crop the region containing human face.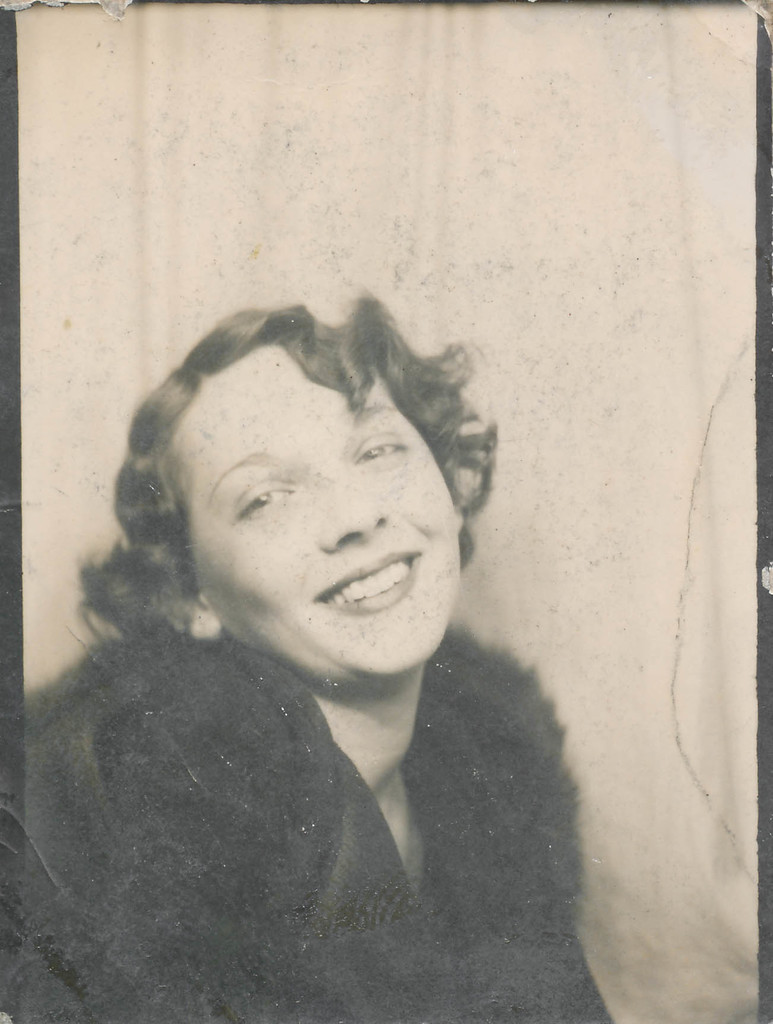
Crop region: bbox(169, 346, 459, 680).
